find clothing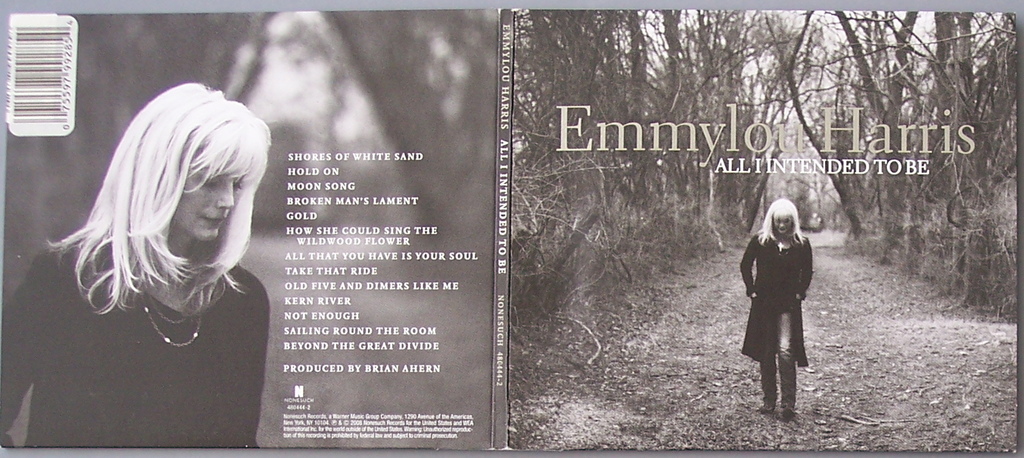
detection(735, 232, 810, 363)
